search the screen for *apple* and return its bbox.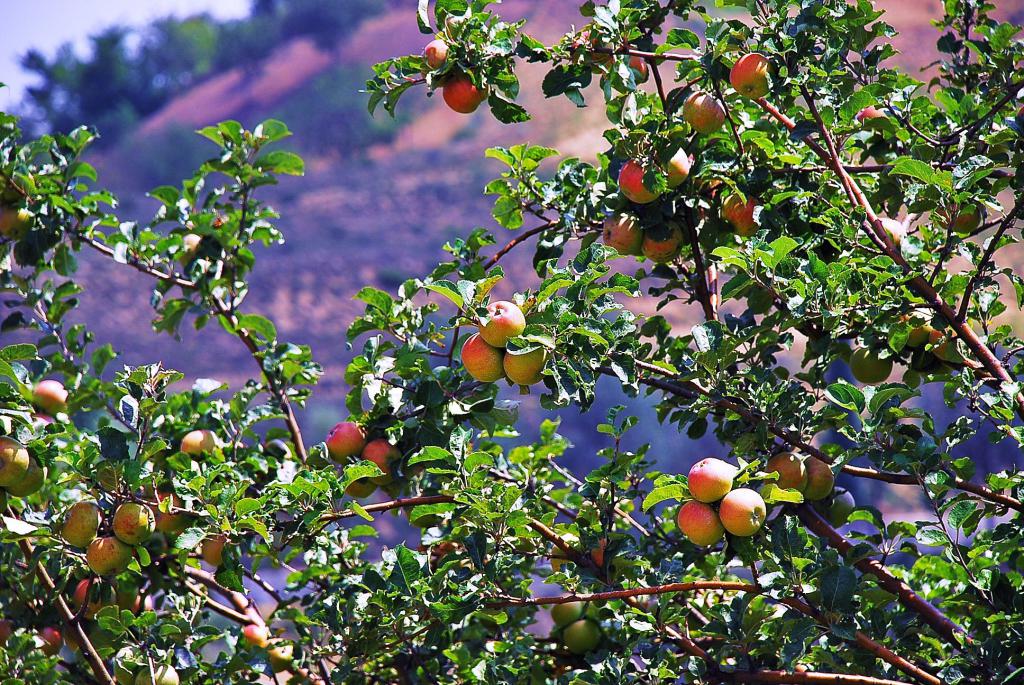
Found: (852,346,897,386).
